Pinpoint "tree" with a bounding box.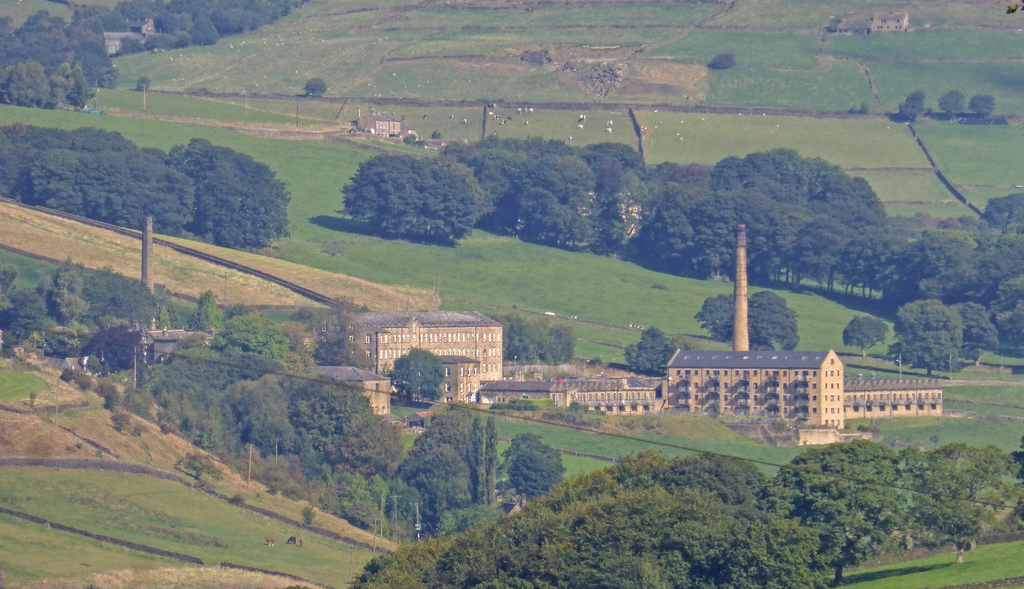
BBox(700, 158, 774, 273).
